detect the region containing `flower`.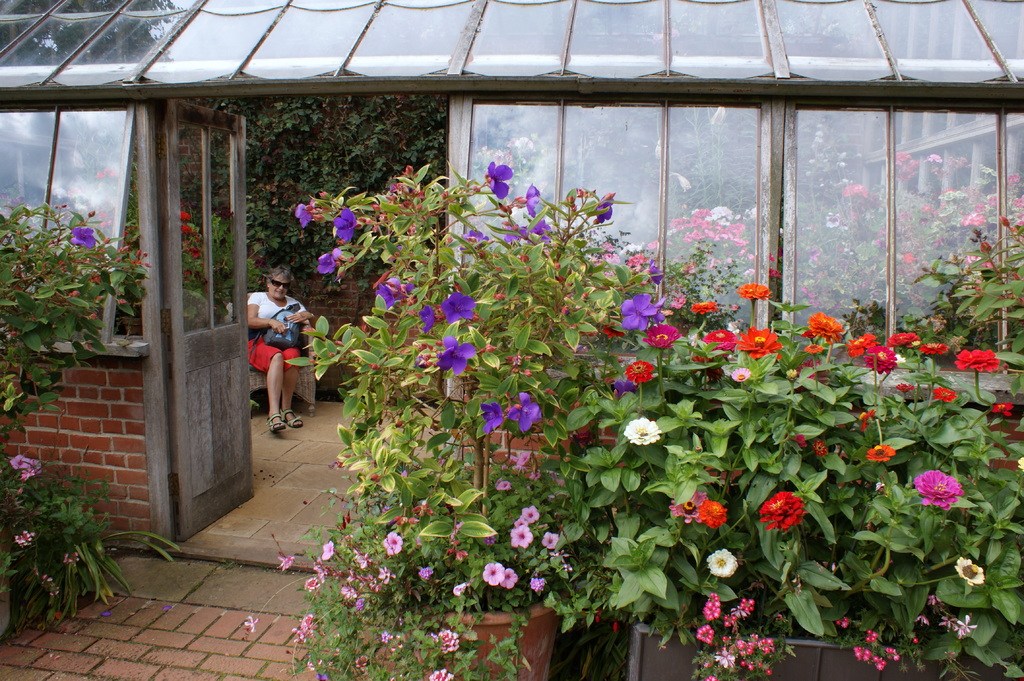
<region>8, 449, 42, 481</region>.
